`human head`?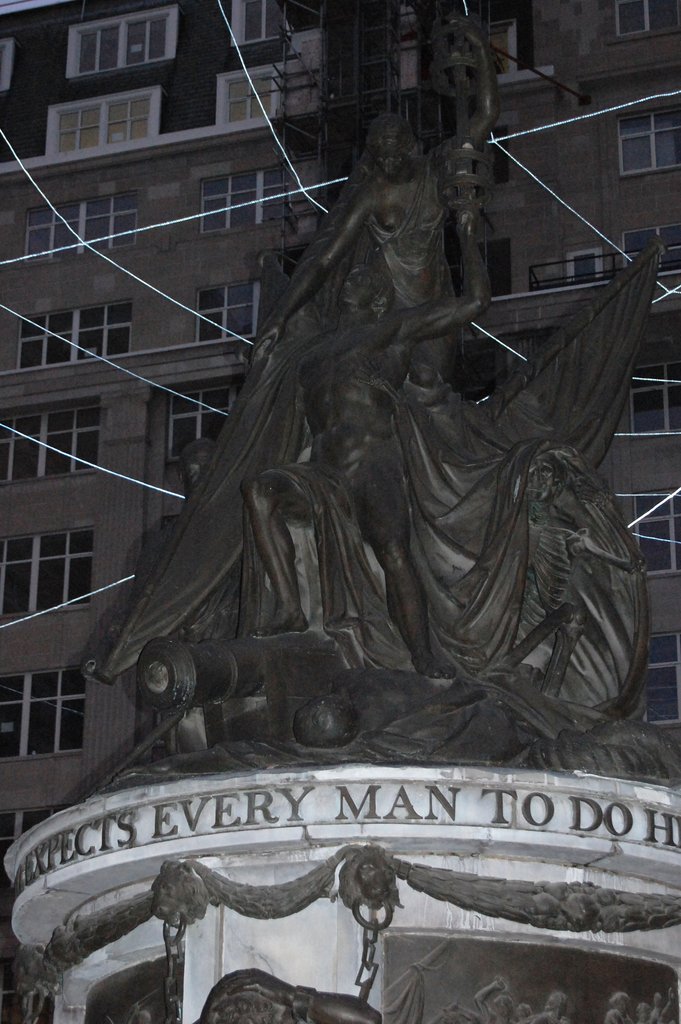
bbox(529, 452, 571, 514)
